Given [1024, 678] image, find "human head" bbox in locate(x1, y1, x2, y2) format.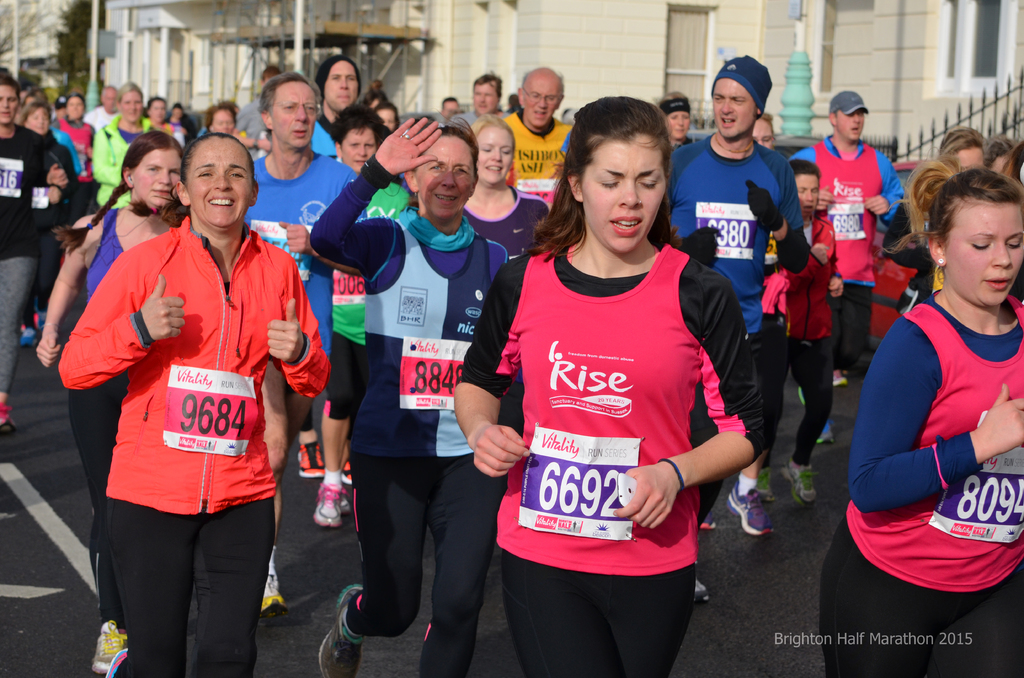
locate(19, 99, 51, 134).
